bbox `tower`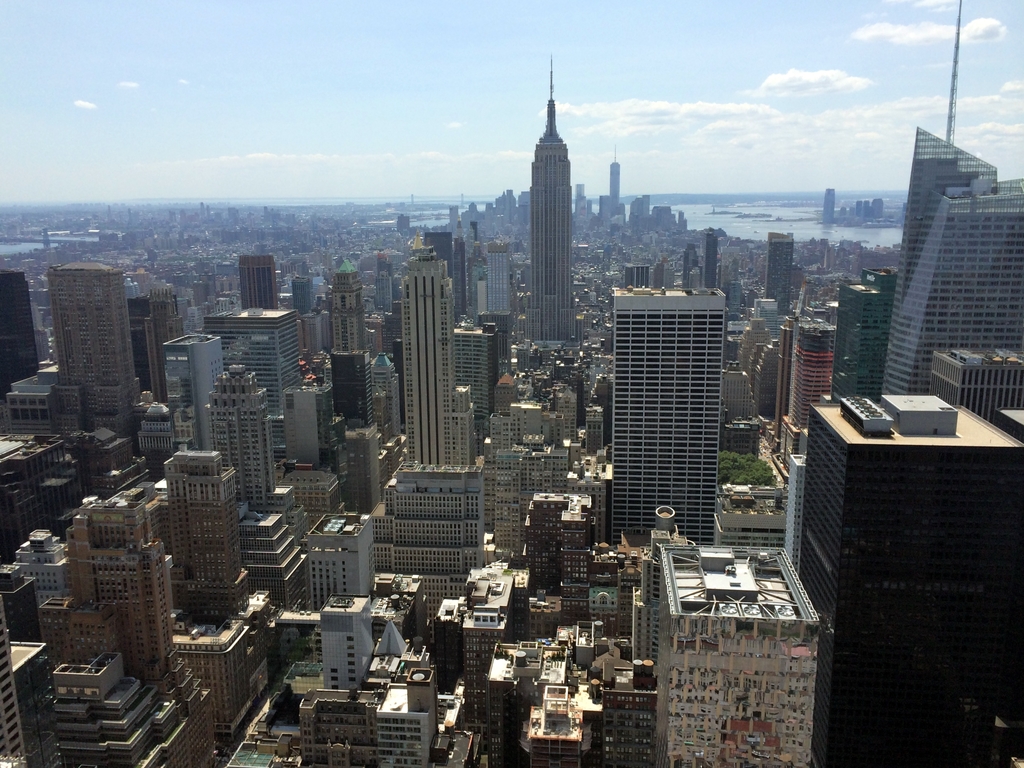
{"left": 111, "top": 281, "right": 192, "bottom": 423}
